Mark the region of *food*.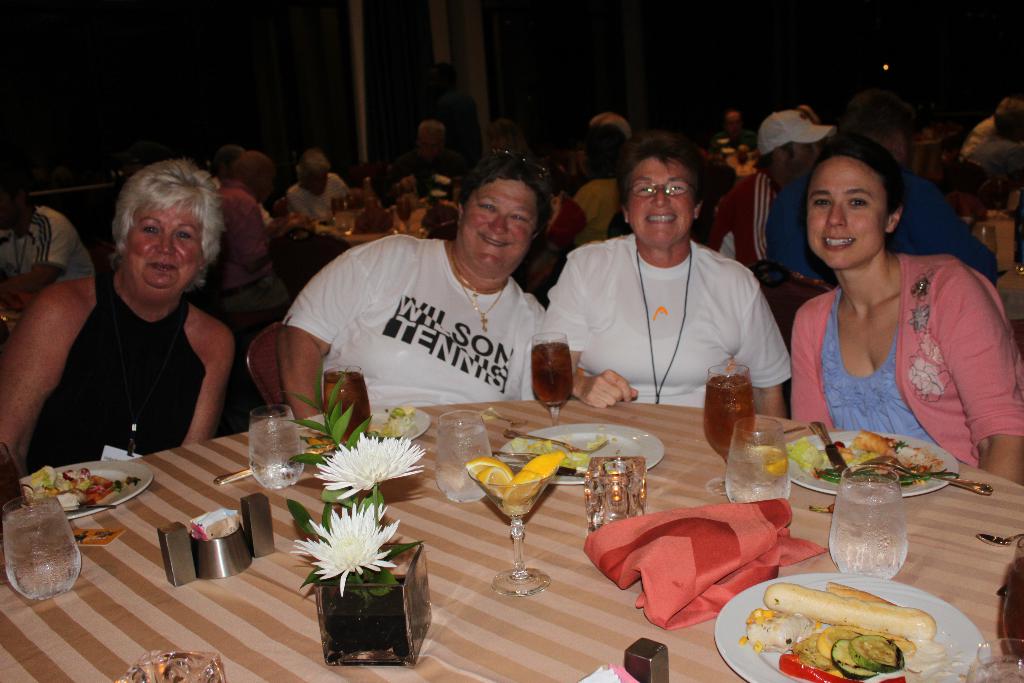
Region: crop(739, 605, 765, 656).
